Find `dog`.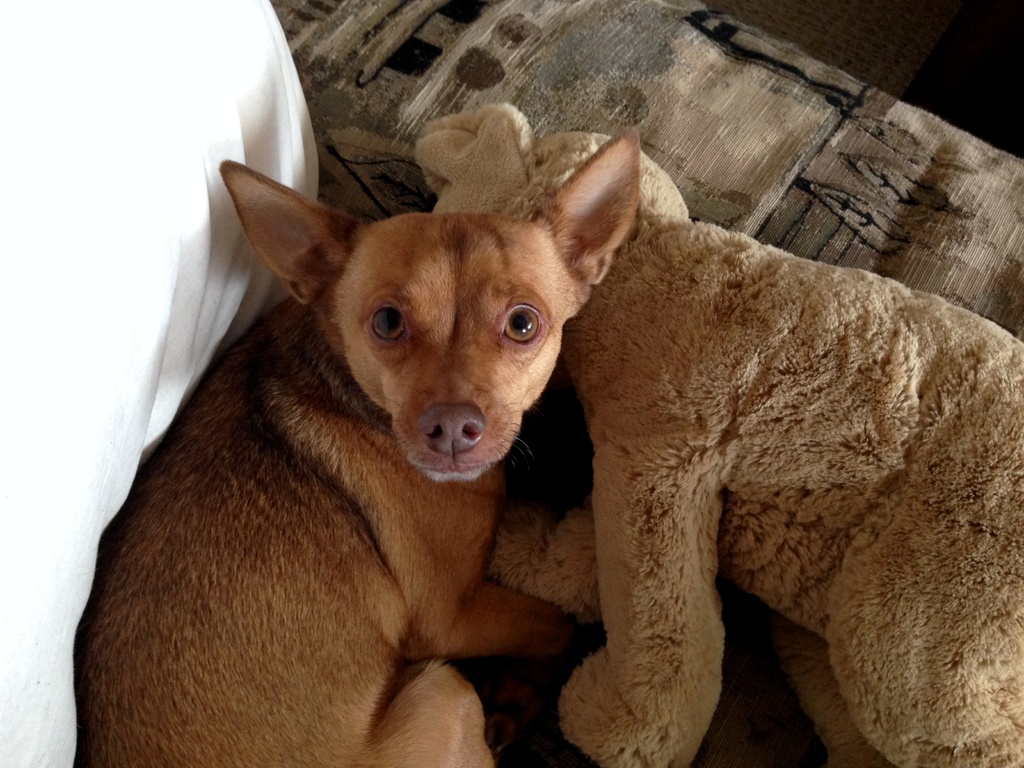
bbox(413, 98, 1023, 767).
